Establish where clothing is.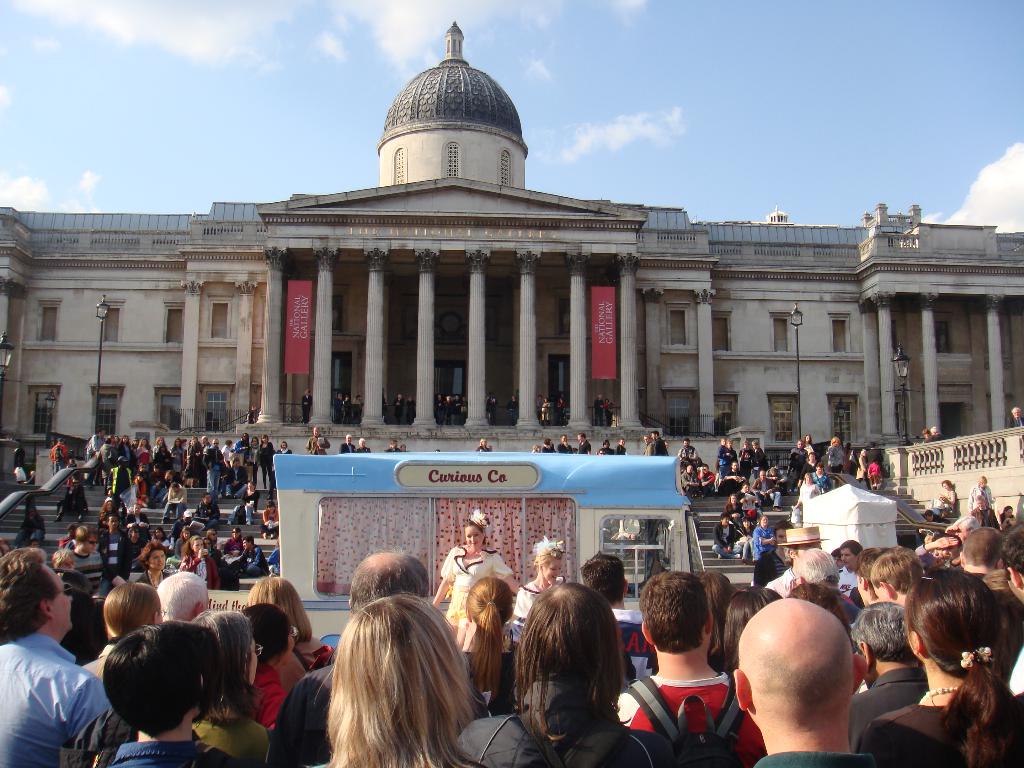
Established at <region>454, 671, 674, 767</region>.
